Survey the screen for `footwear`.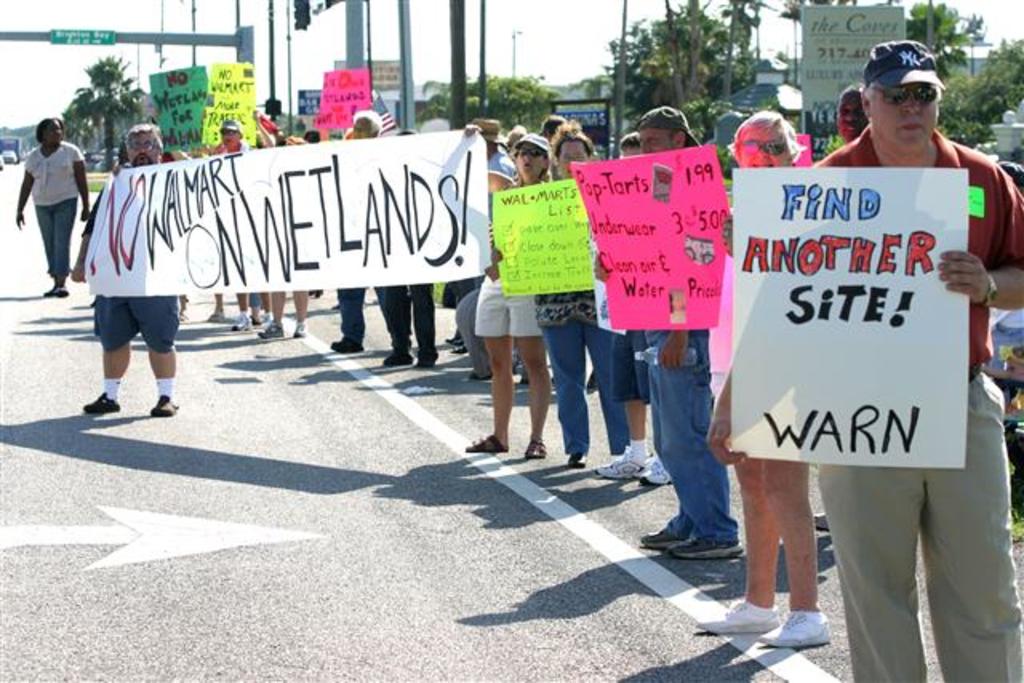
Survey found: l=454, t=344, r=466, b=357.
